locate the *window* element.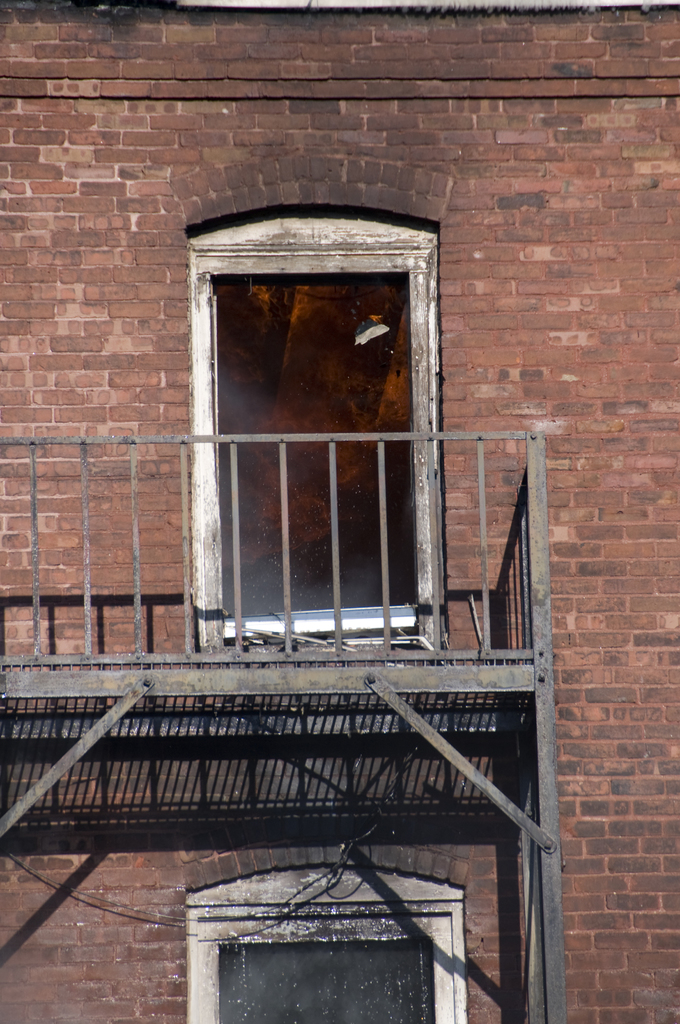
Element bbox: region(173, 844, 474, 1023).
